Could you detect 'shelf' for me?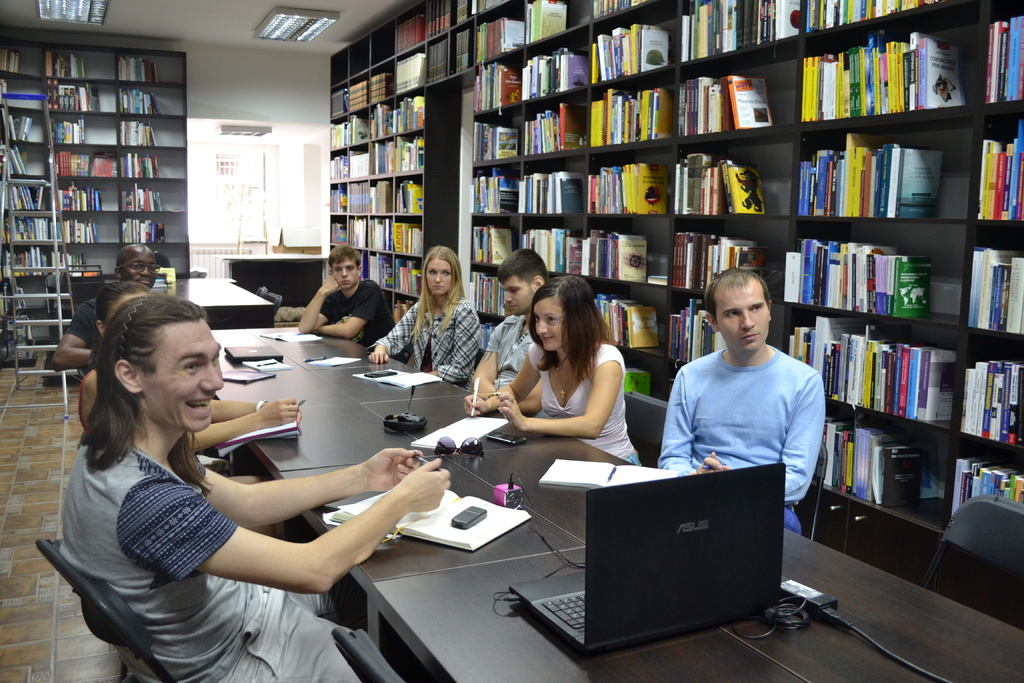
Detection result: x1=689 y1=0 x2=800 y2=65.
